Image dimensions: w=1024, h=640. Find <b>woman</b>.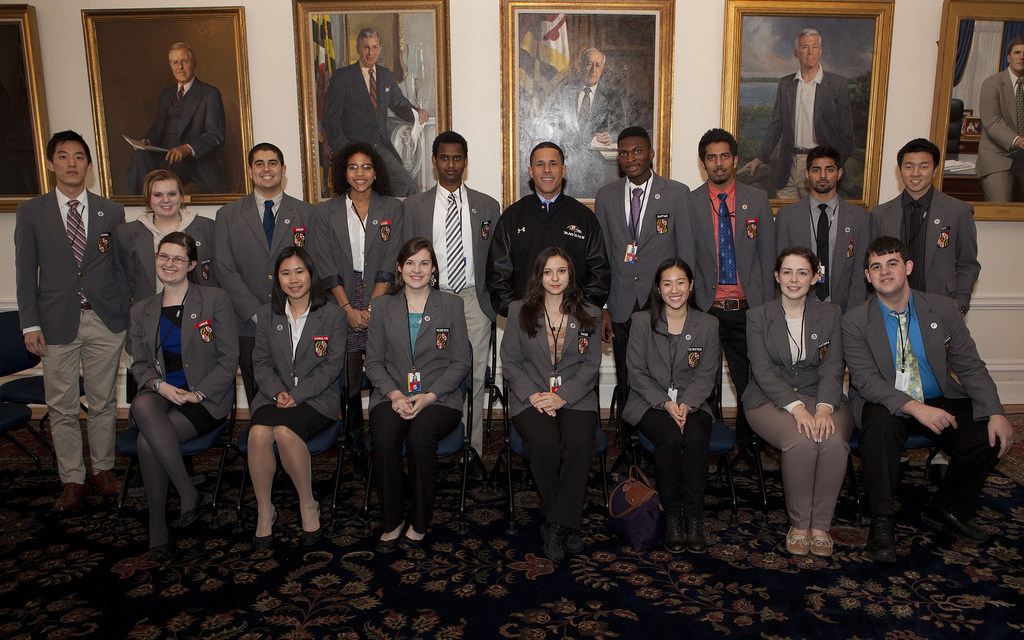
left=304, top=147, right=404, bottom=372.
